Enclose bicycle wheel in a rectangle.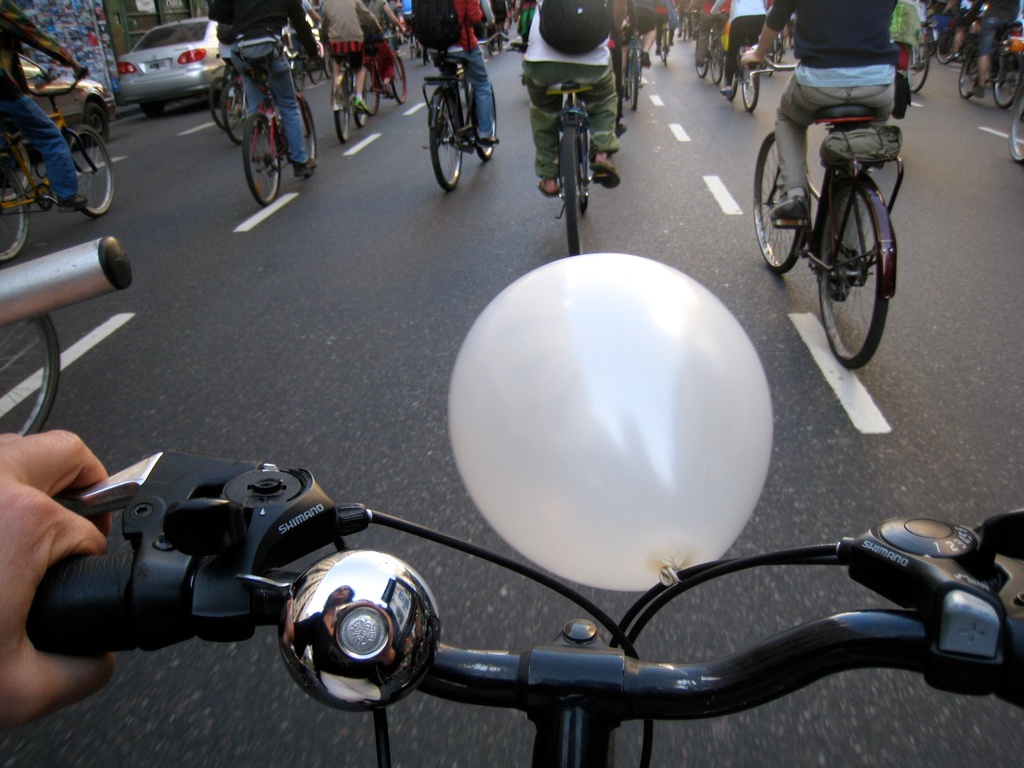
left=625, top=46, right=643, bottom=114.
